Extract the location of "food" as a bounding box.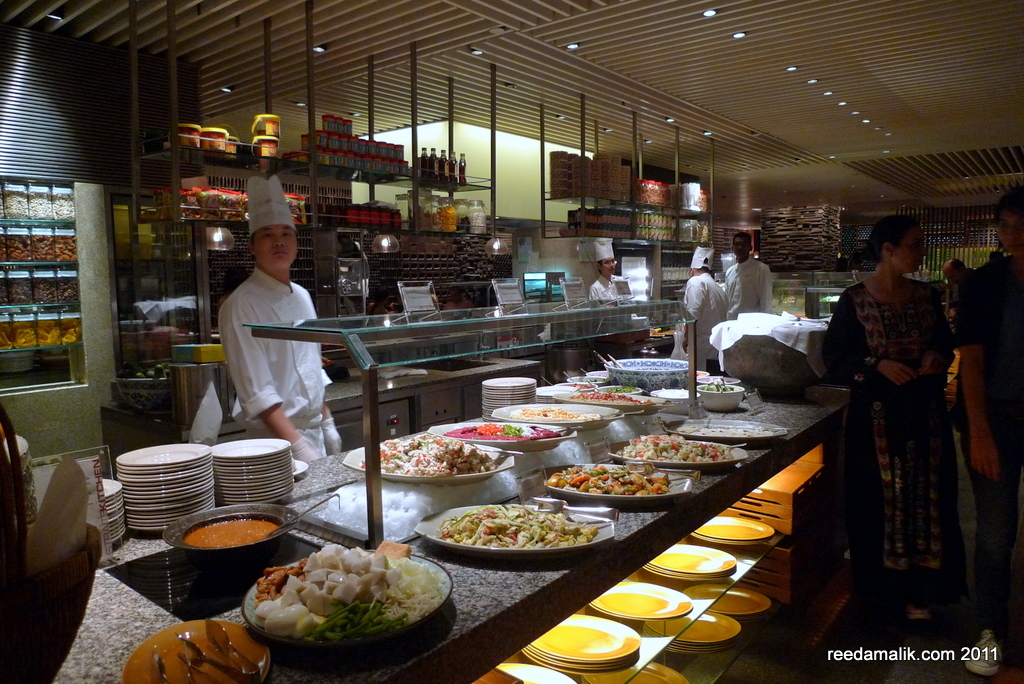
(615,435,734,461).
